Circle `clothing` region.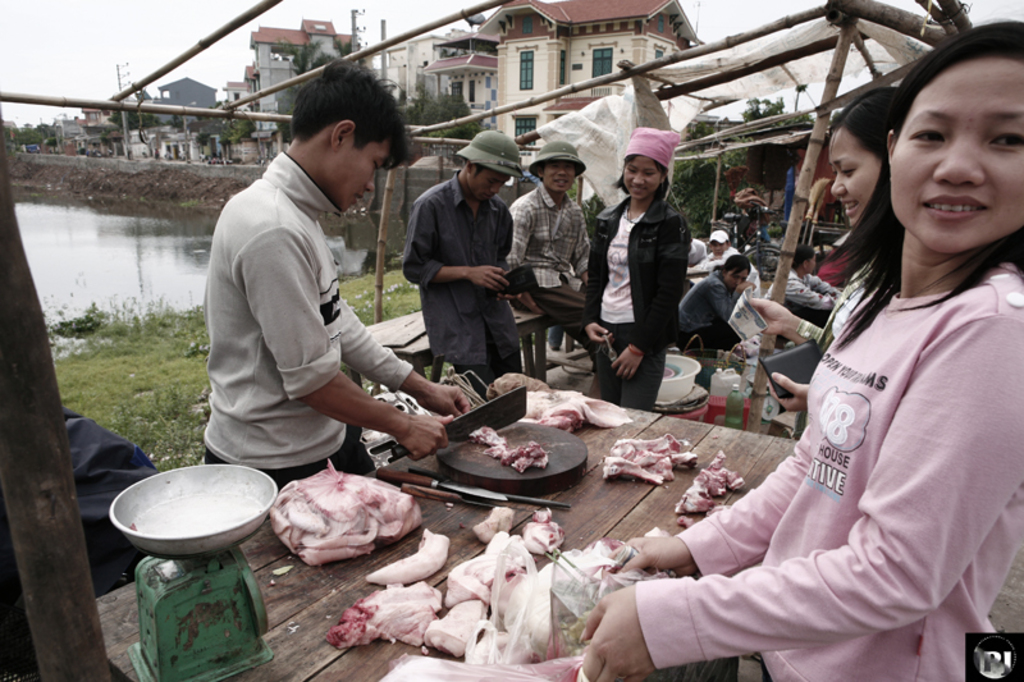
Region: [393,175,561,403].
